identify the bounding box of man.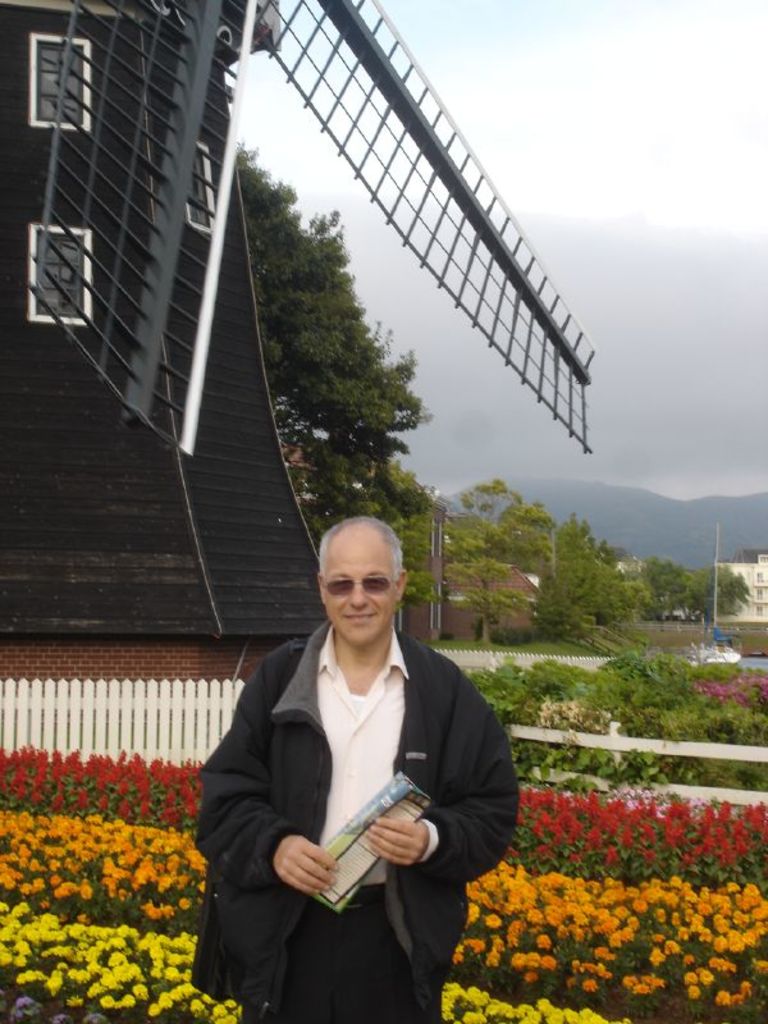
pyautogui.locateOnScreen(172, 511, 526, 1011).
